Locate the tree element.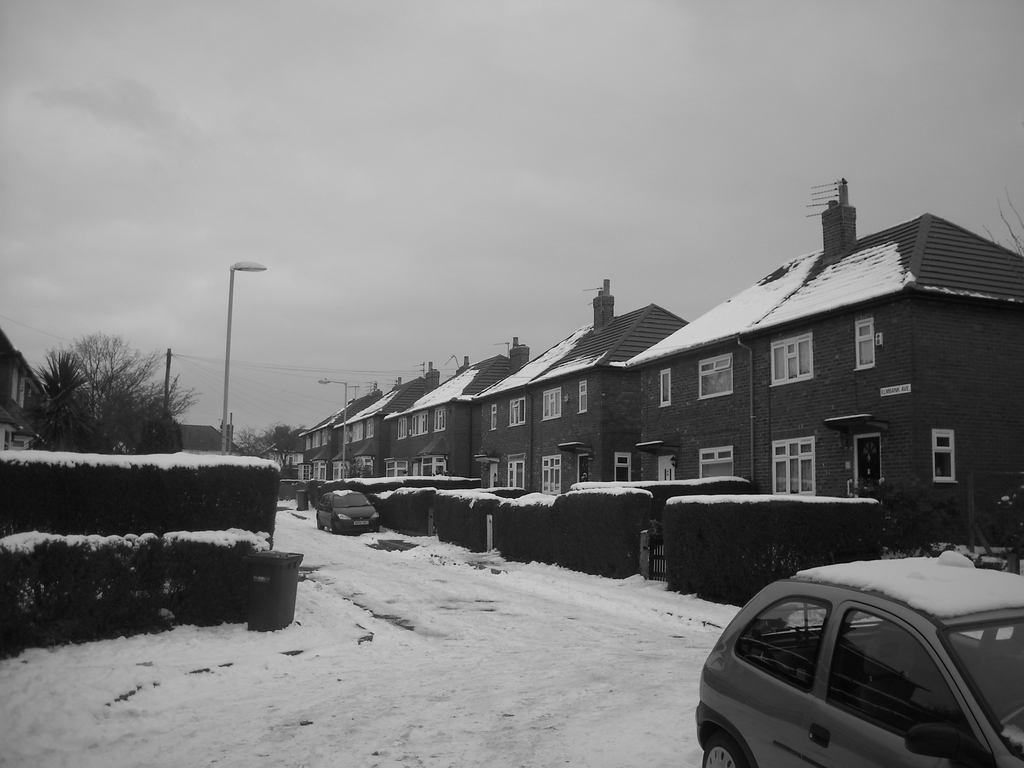
Element bbox: <region>234, 425, 317, 465</region>.
